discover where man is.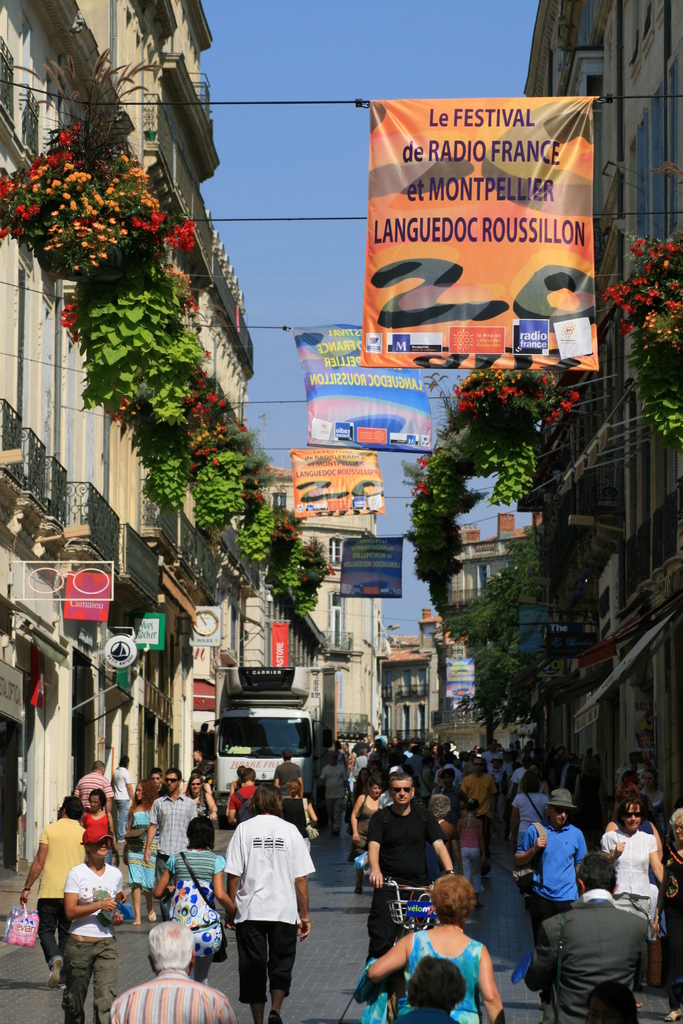
Discovered at (368, 767, 457, 958).
